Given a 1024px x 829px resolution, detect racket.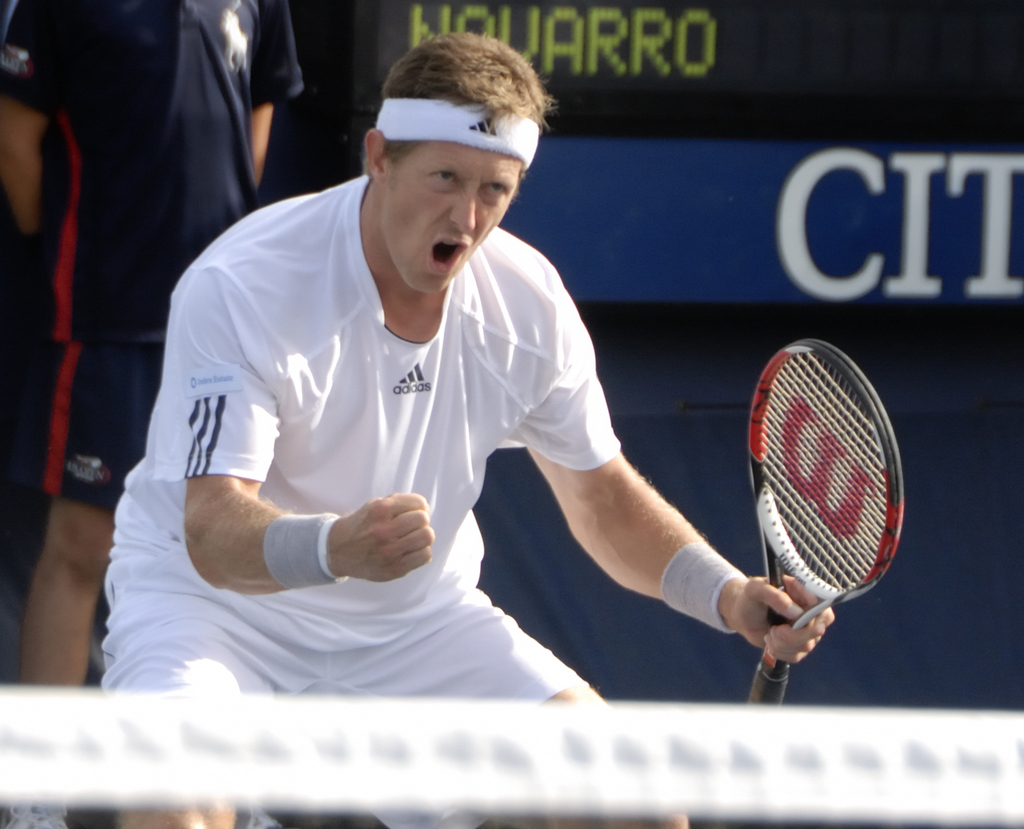
742, 343, 903, 703.
